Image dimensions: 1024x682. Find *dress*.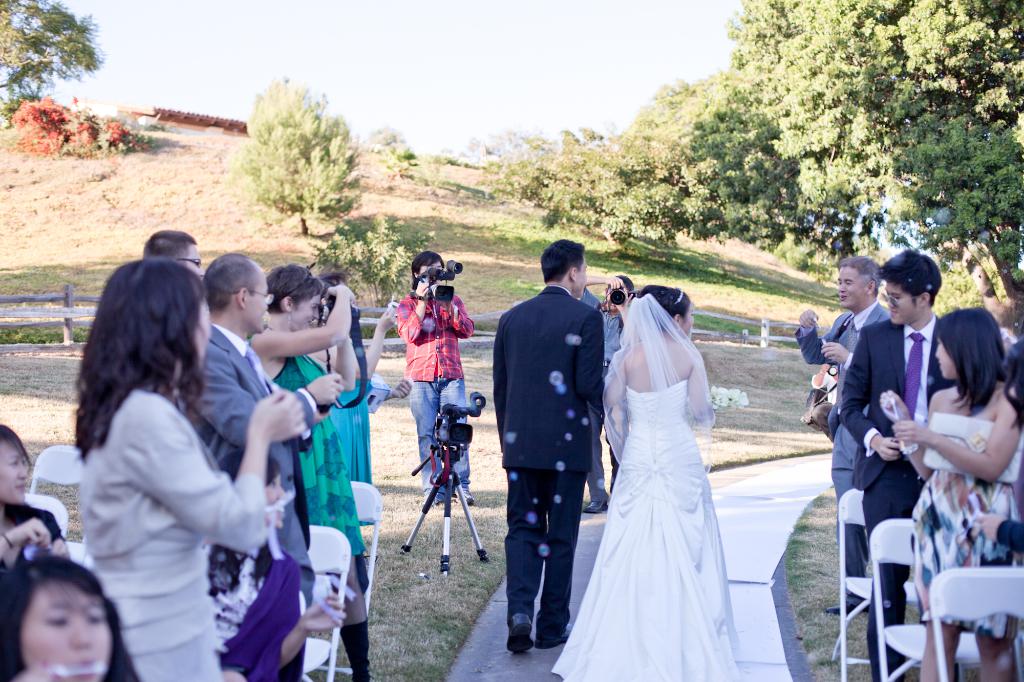
264,354,364,555.
